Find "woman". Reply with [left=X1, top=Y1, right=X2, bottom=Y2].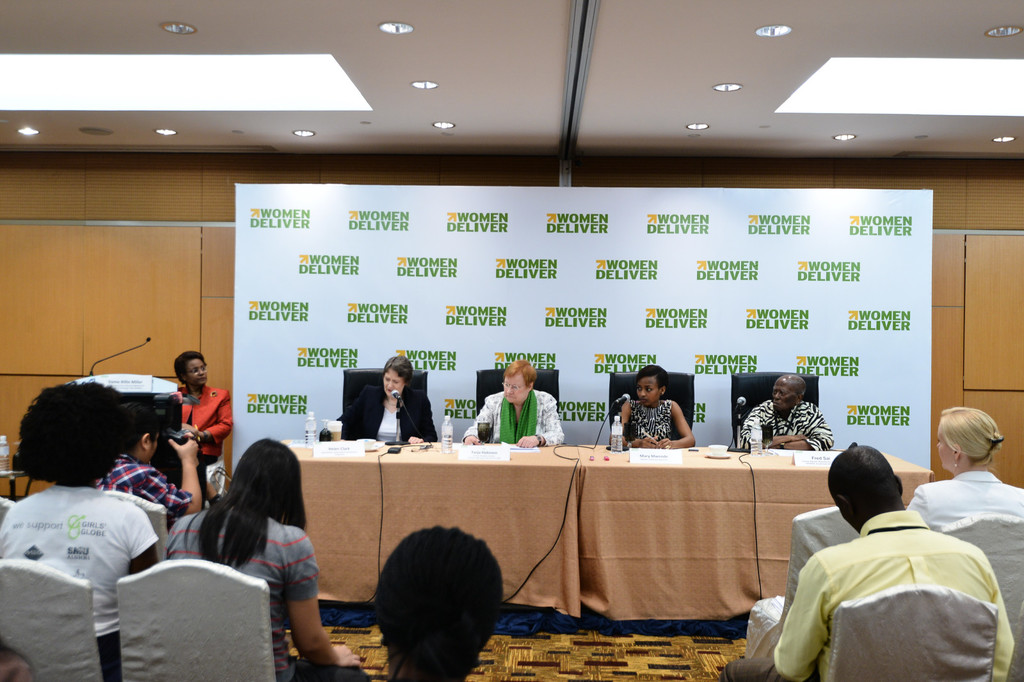
[left=900, top=399, right=1023, bottom=536].
